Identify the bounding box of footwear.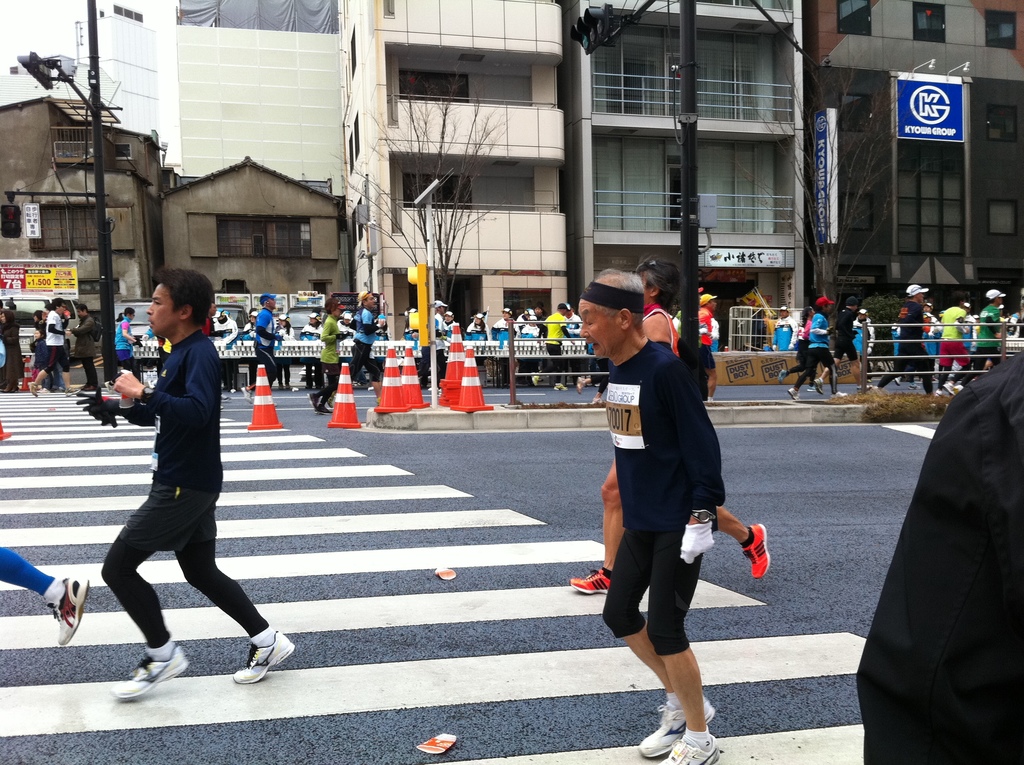
(left=785, top=386, right=801, bottom=403).
